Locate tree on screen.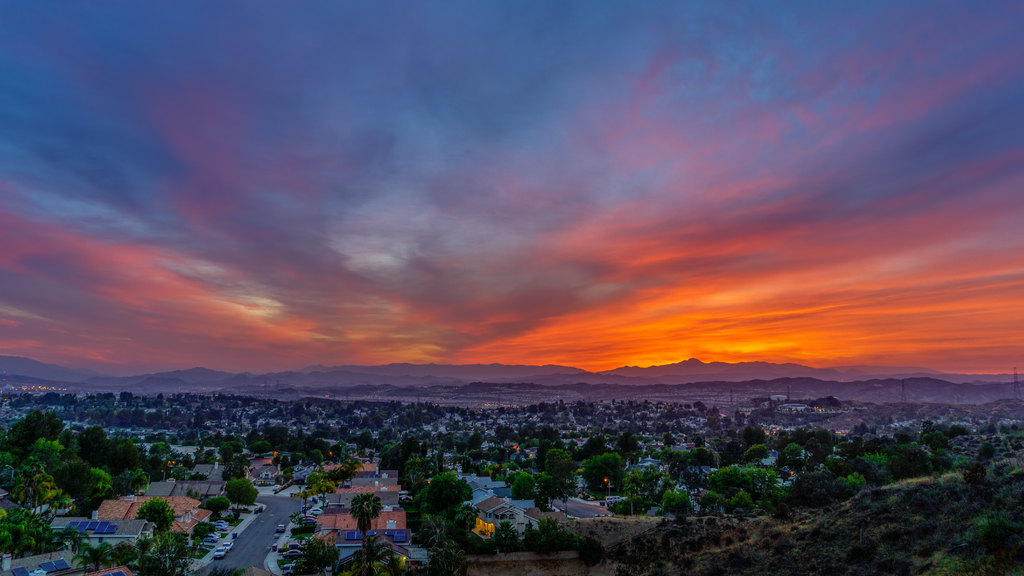
On screen at box(583, 434, 605, 454).
